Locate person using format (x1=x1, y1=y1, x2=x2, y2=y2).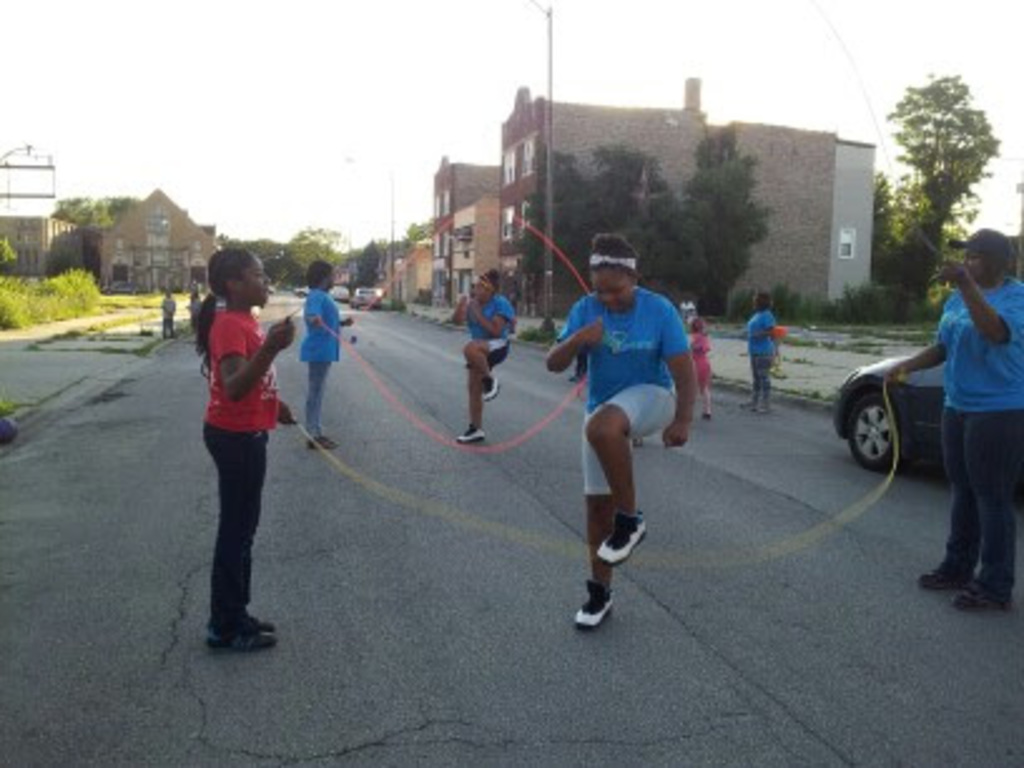
(x1=163, y1=294, x2=178, y2=344).
